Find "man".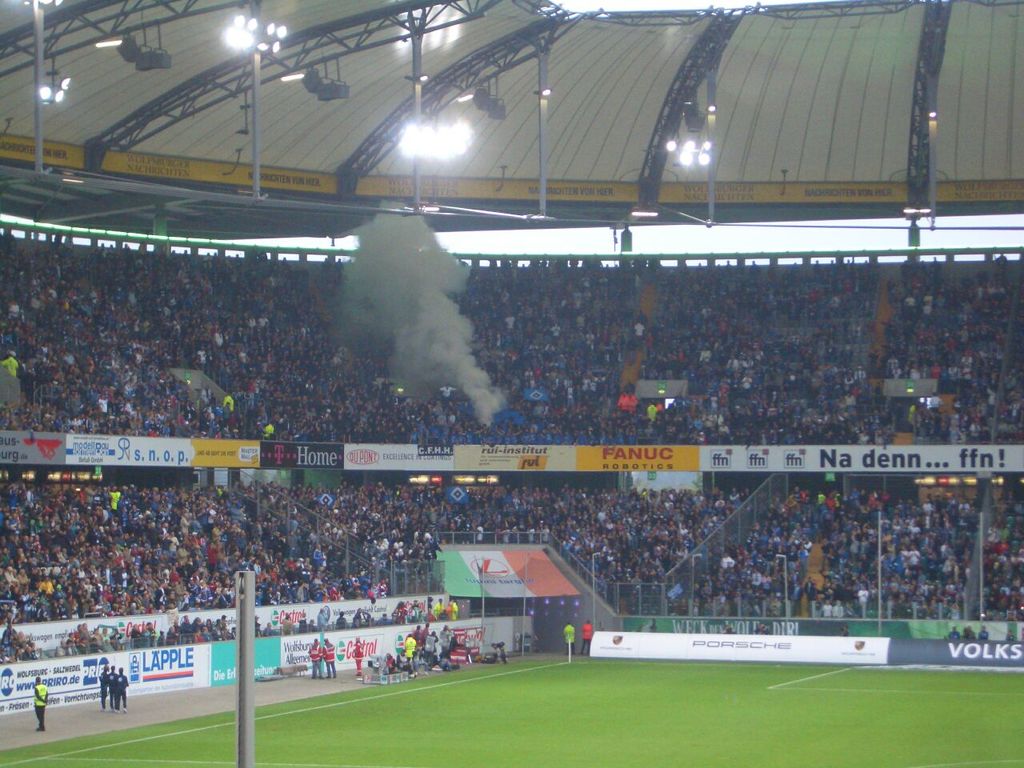
detection(560, 622, 576, 654).
